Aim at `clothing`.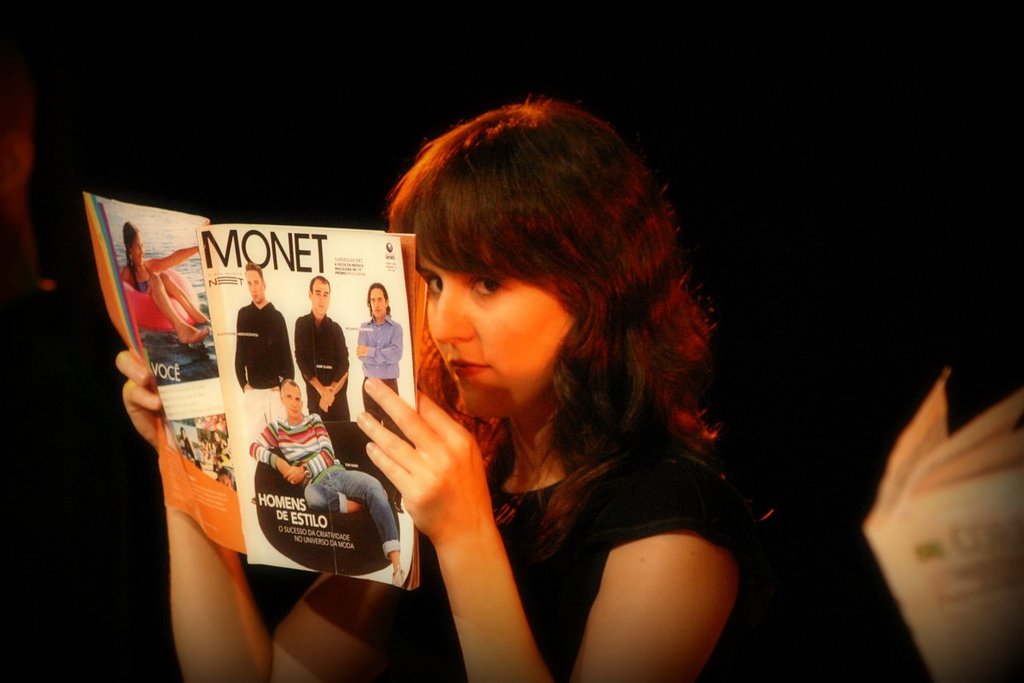
Aimed at (290, 306, 351, 426).
